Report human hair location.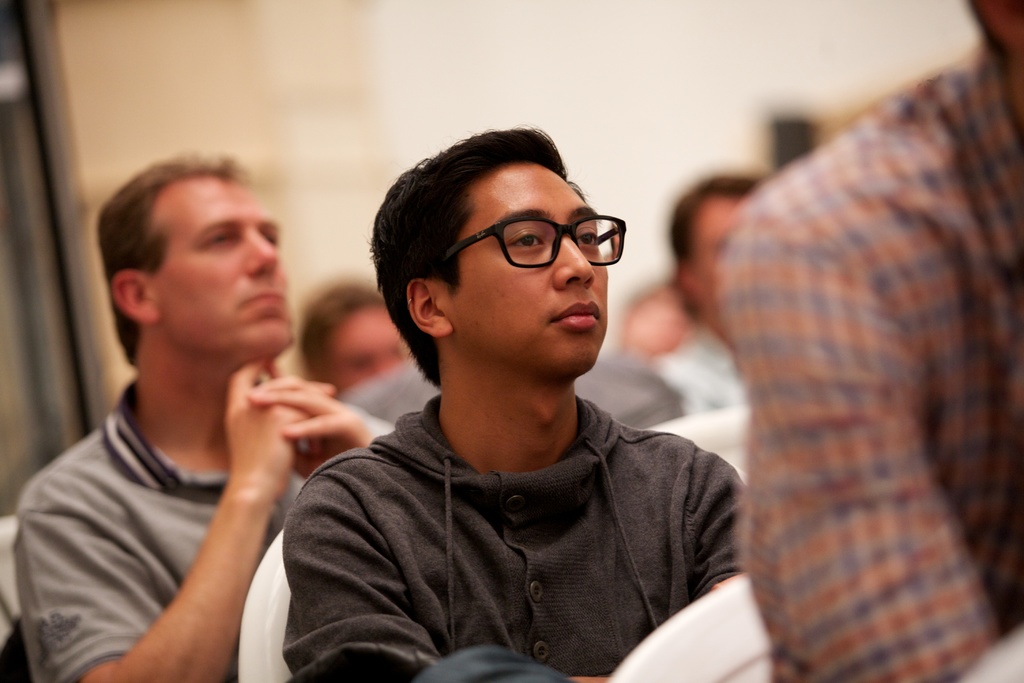
Report: [left=296, top=279, right=385, bottom=383].
